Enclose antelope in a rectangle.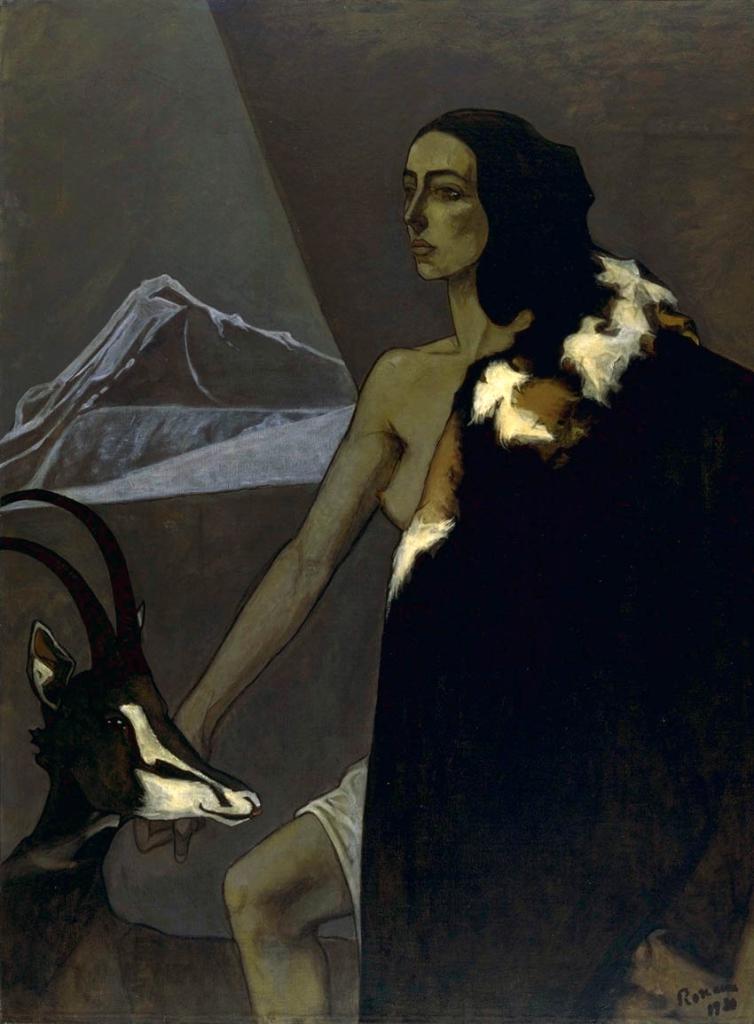
[x1=0, y1=489, x2=263, y2=1023].
